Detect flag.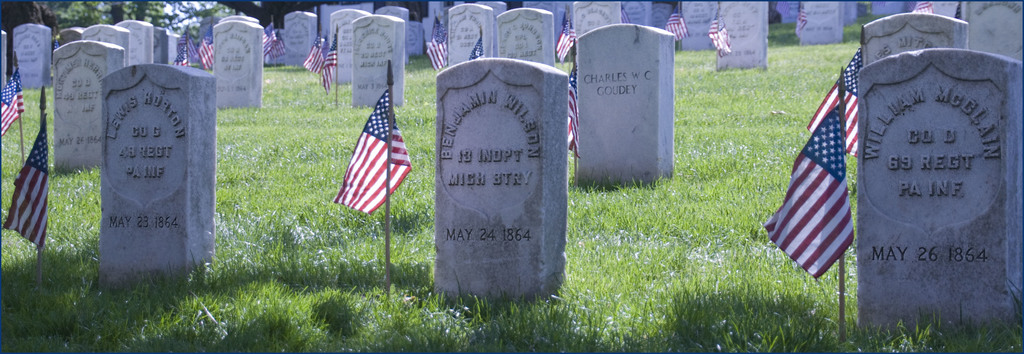
Detected at crop(428, 17, 449, 73).
